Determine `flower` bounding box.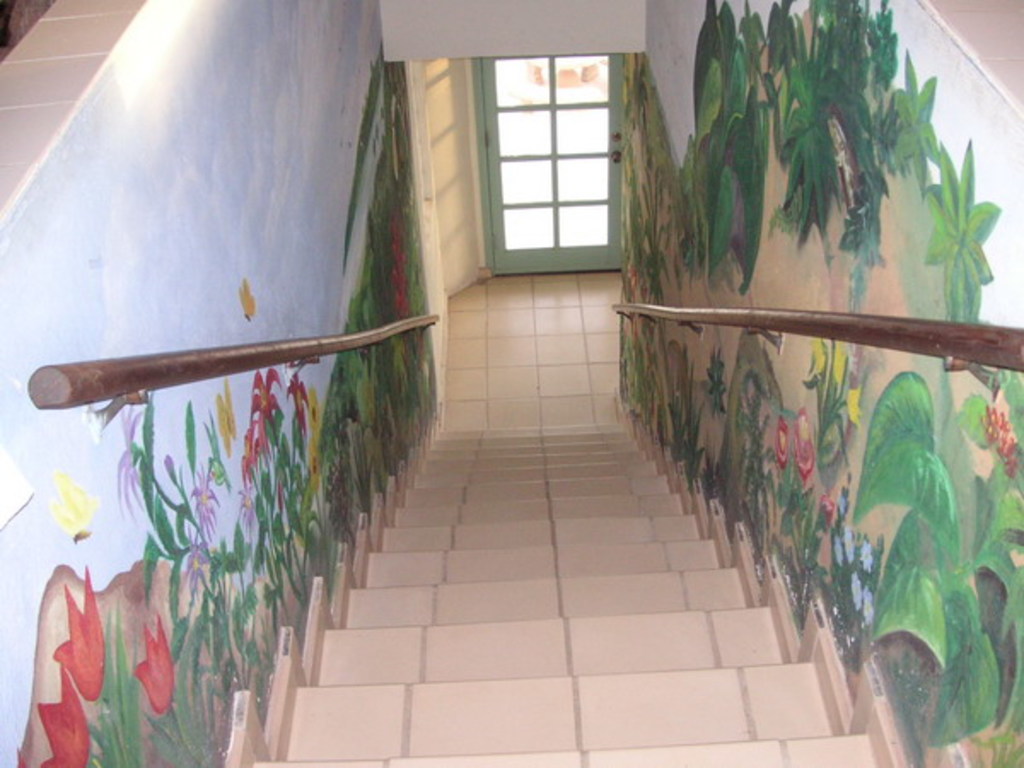
Determined: 833, 497, 847, 517.
